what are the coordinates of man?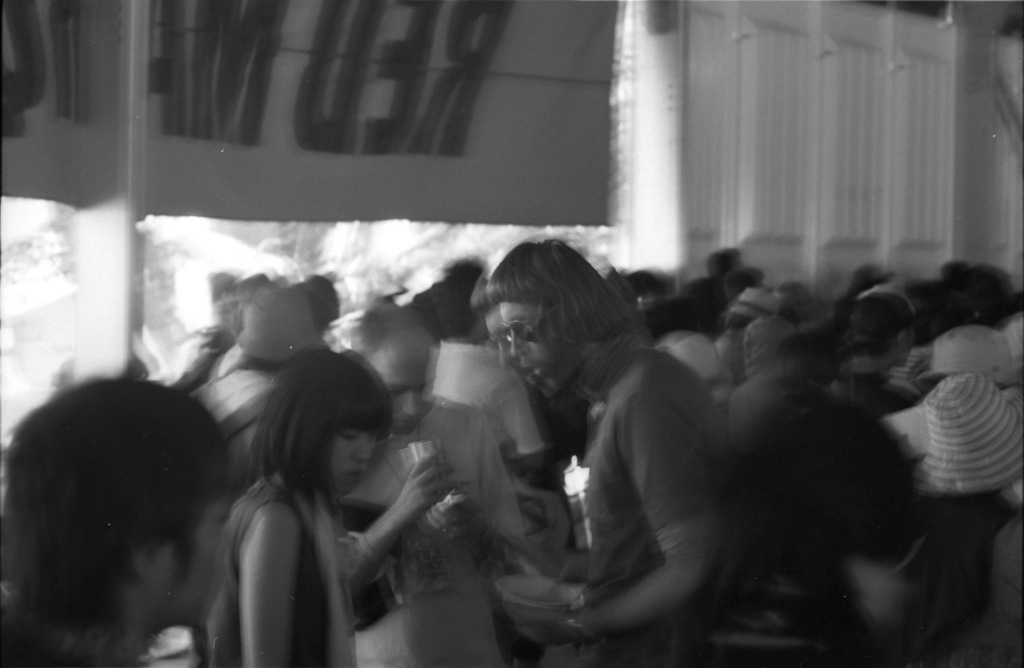
locate(433, 282, 548, 479).
